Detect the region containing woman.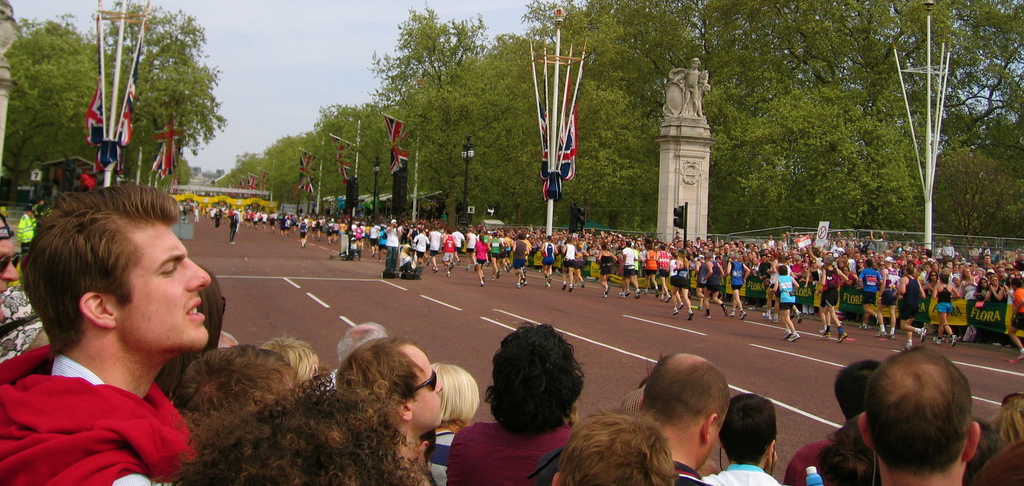
rect(595, 241, 621, 294).
